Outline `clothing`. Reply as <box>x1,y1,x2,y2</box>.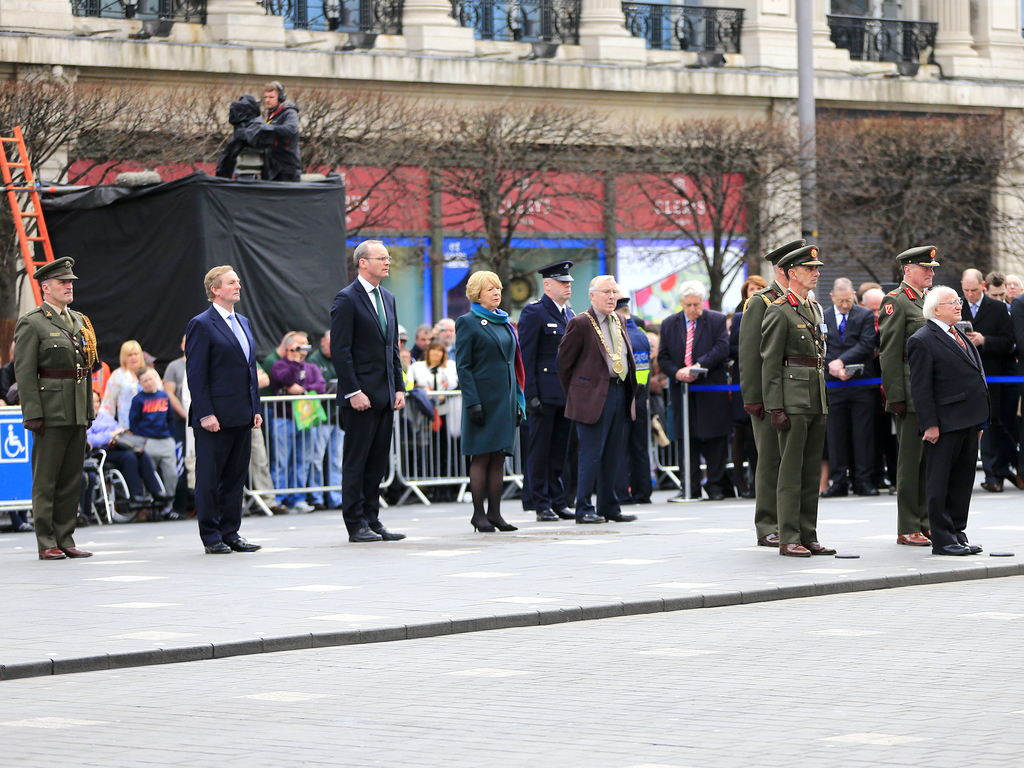
<box>868,278,924,542</box>.
